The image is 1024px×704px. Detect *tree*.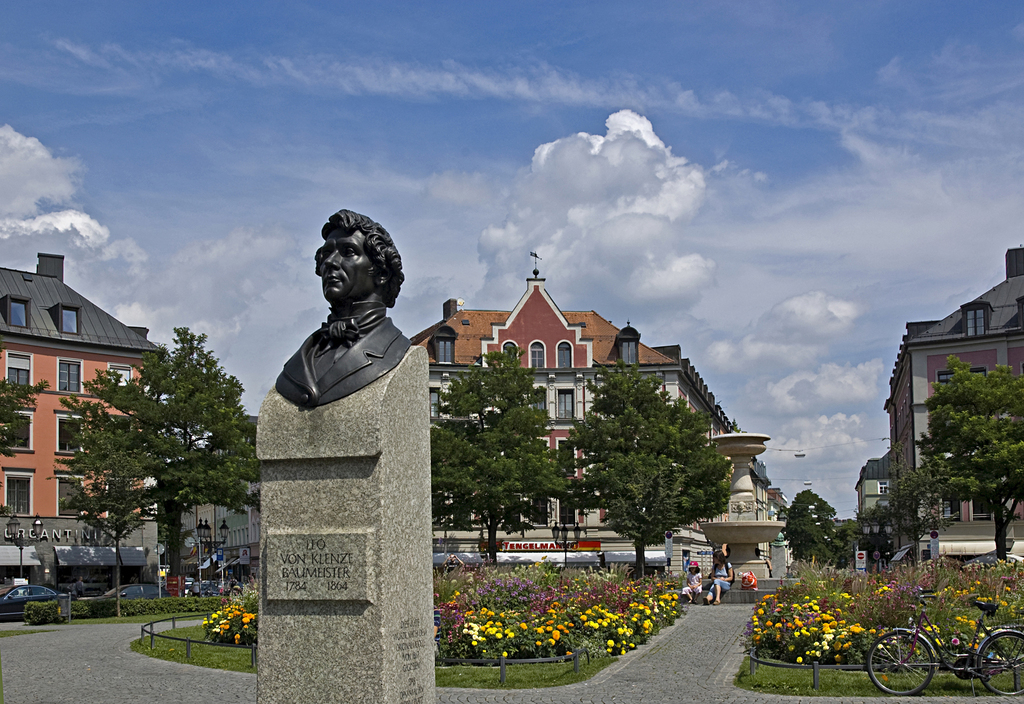
Detection: [881,463,945,564].
